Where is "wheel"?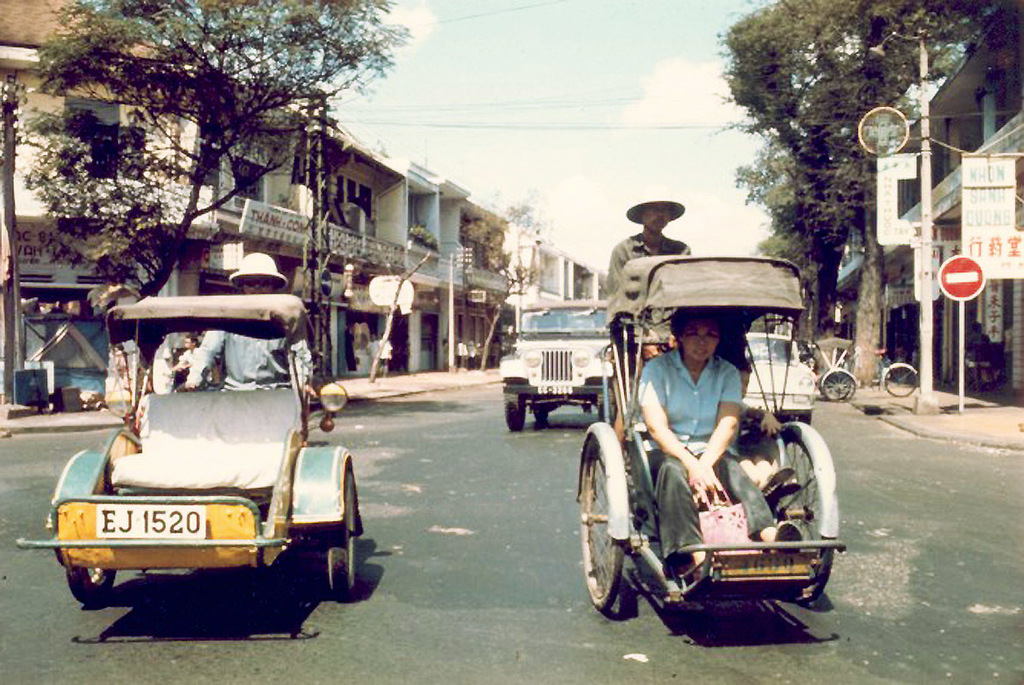
Rect(585, 425, 652, 629).
